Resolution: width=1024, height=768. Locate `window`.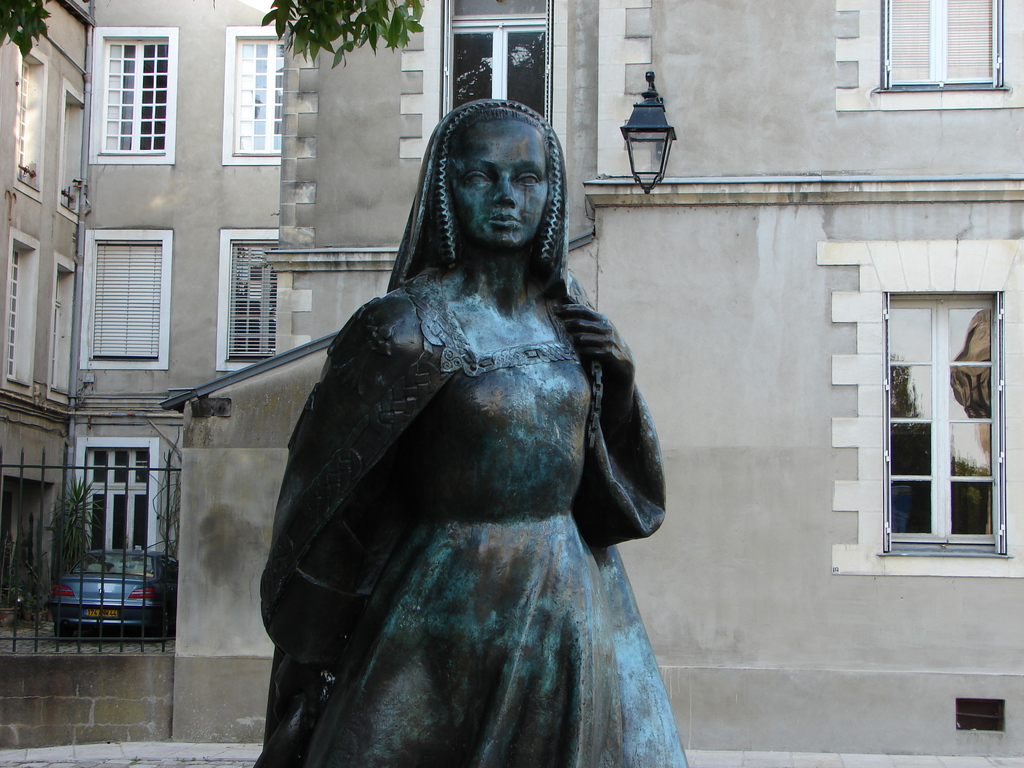
locate(49, 248, 79, 412).
